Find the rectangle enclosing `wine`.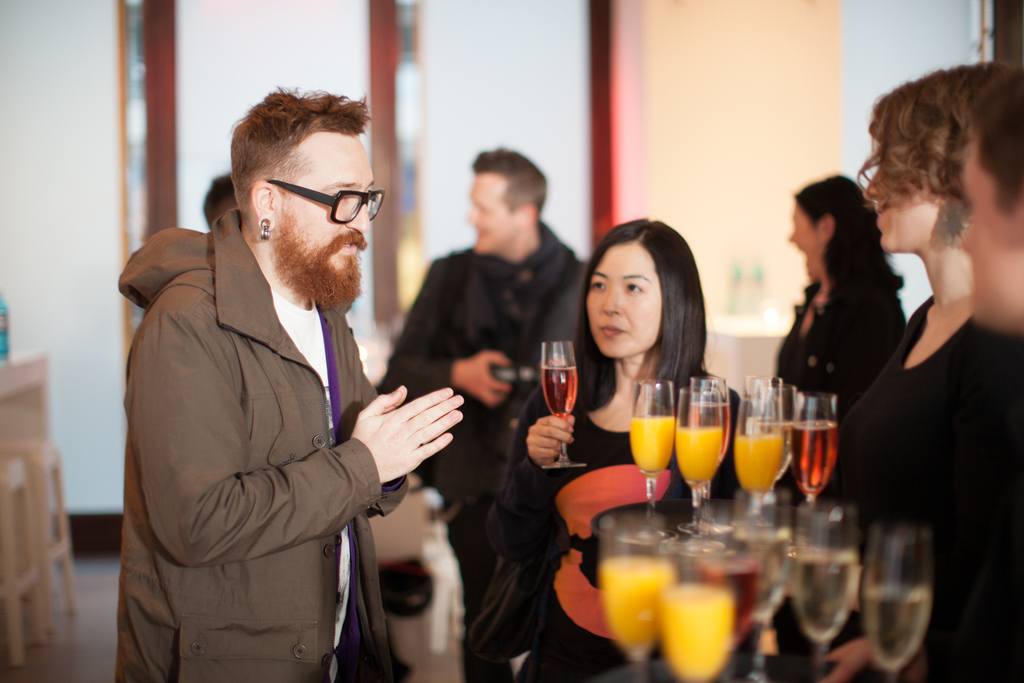
left=688, top=549, right=763, bottom=646.
